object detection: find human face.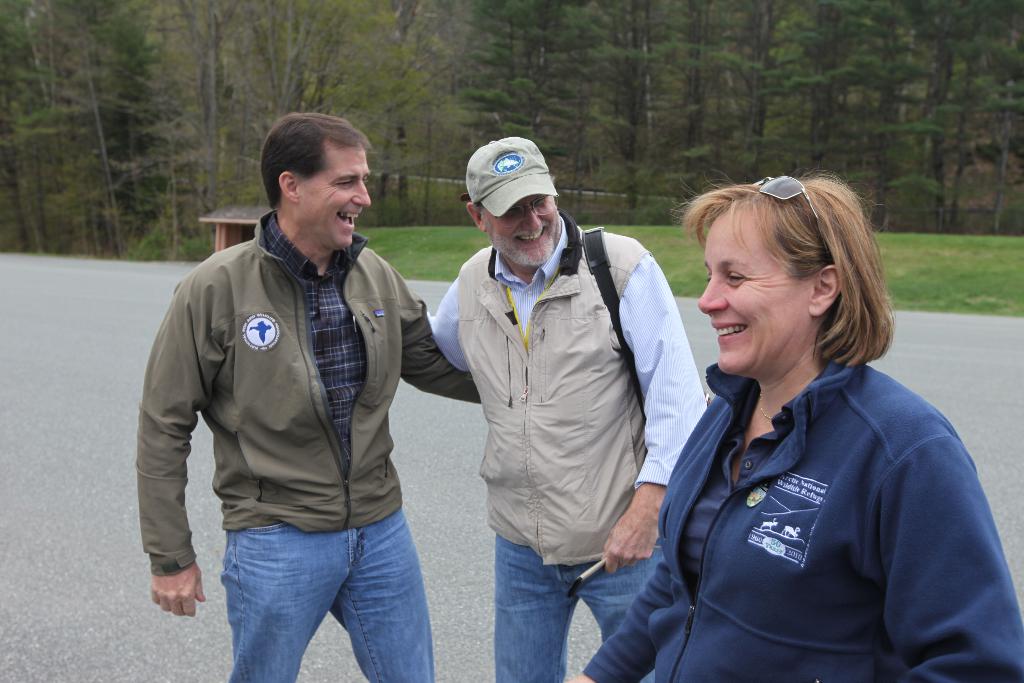
bbox=(486, 196, 562, 271).
